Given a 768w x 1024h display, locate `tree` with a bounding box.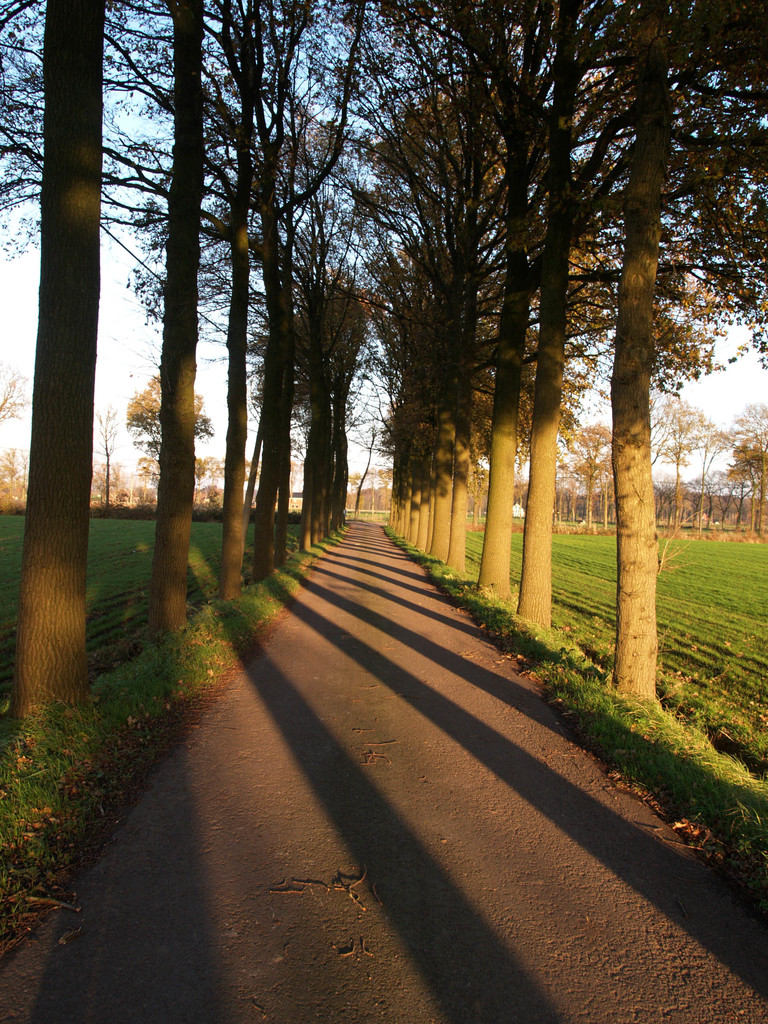
Located: crop(95, 455, 128, 509).
